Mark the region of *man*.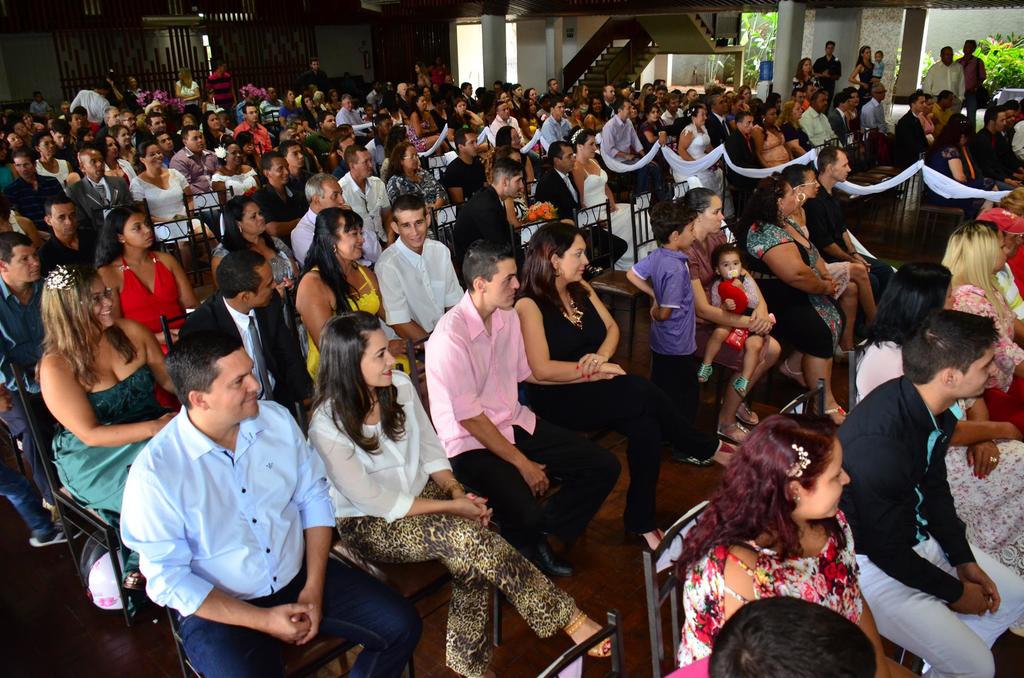
Region: {"x1": 231, "y1": 101, "x2": 275, "y2": 154}.
